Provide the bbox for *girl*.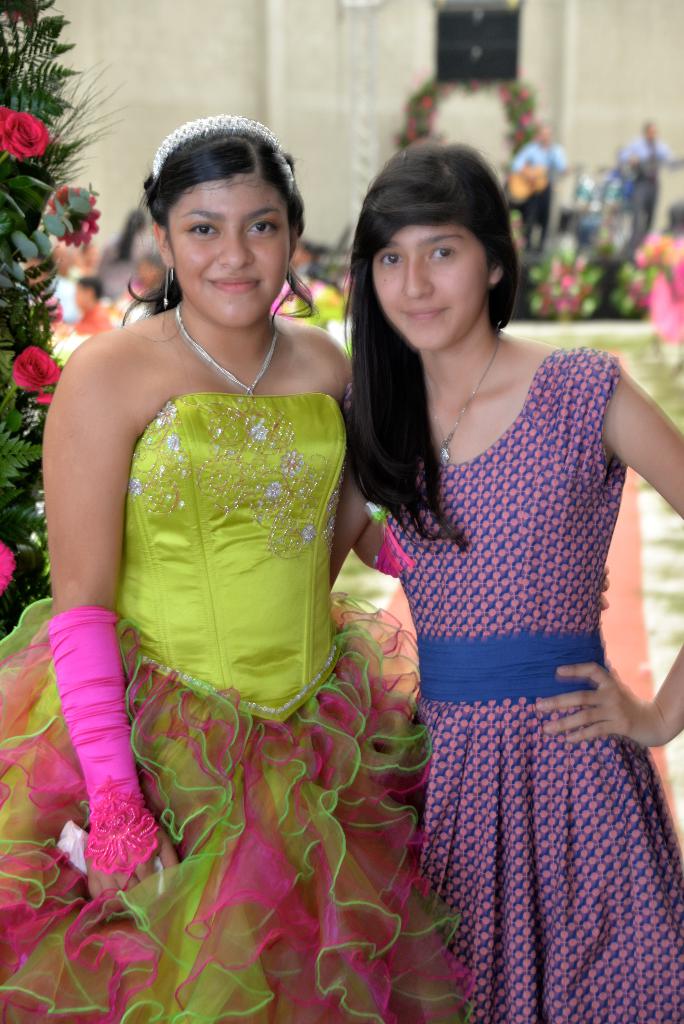
0, 115, 473, 1023.
